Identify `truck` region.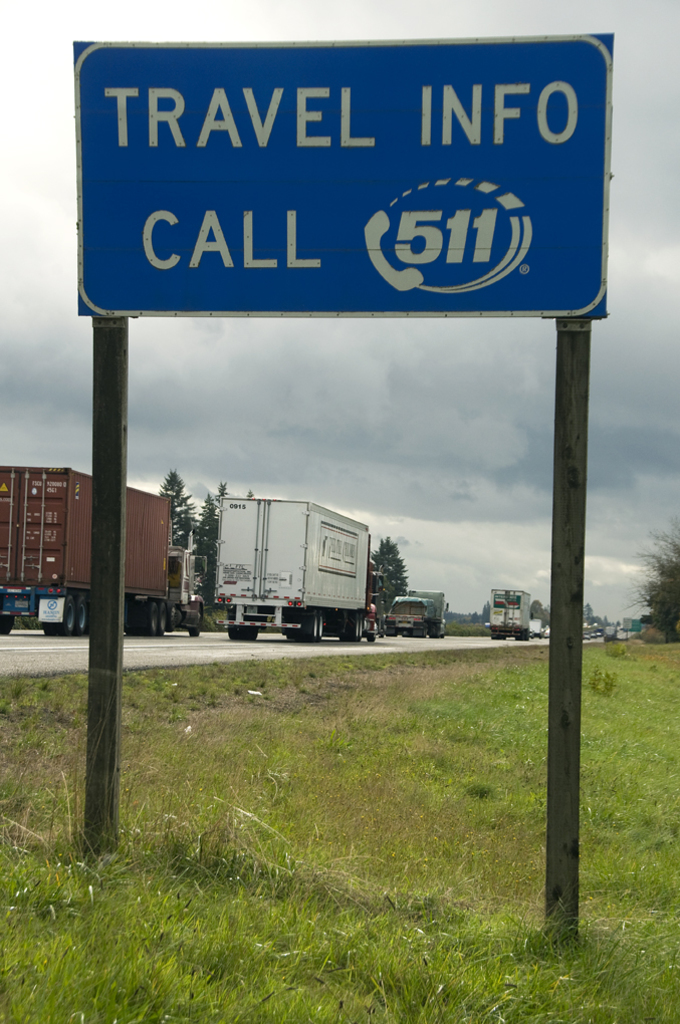
Region: [left=0, top=460, right=209, bottom=664].
